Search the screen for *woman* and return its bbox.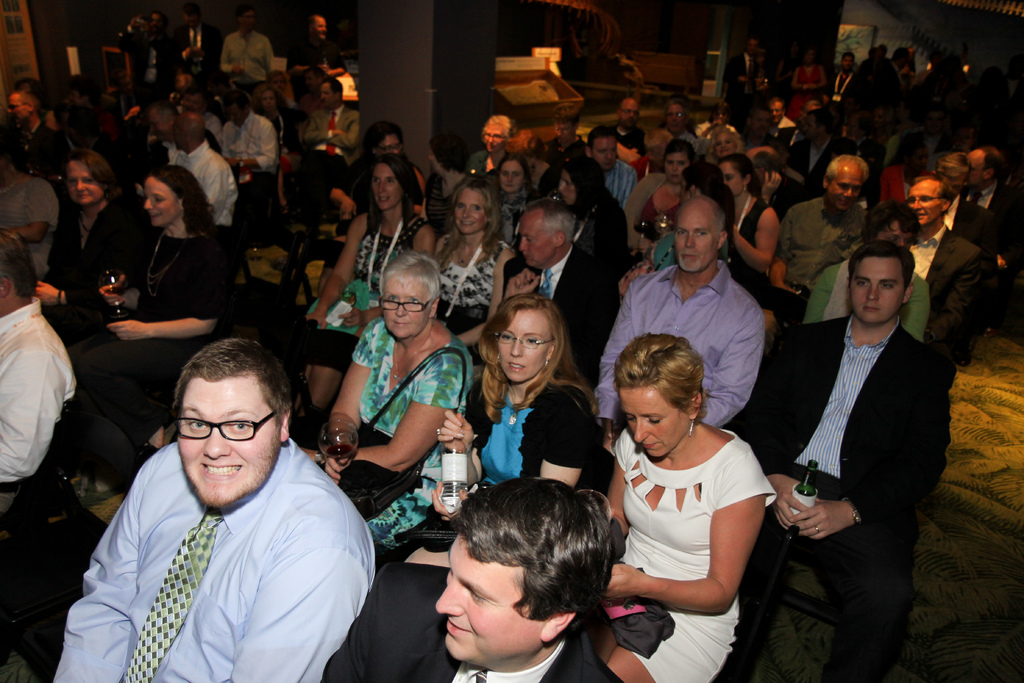
Found: (425, 173, 514, 359).
